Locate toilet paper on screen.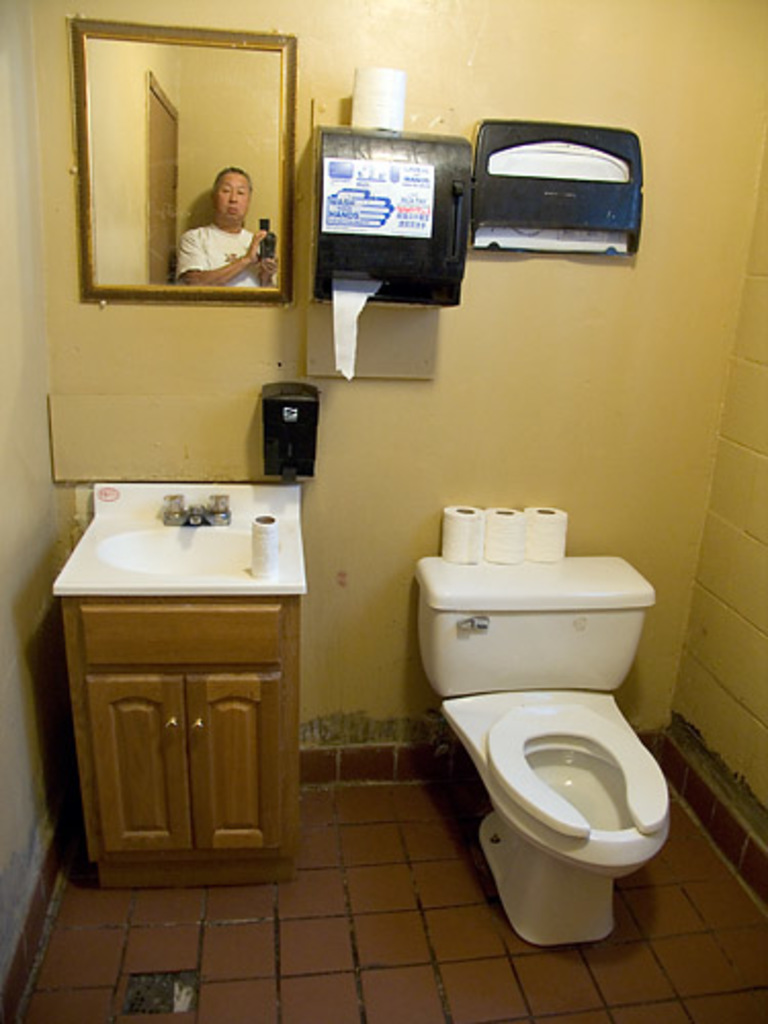
On screen at rect(520, 508, 571, 563).
